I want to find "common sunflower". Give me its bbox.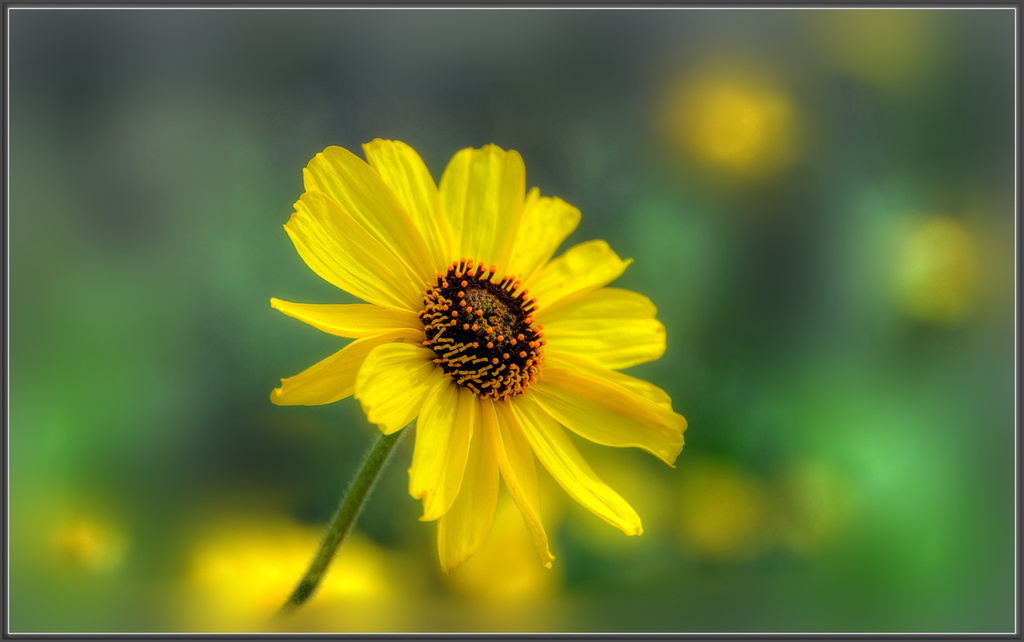
(258, 127, 675, 589).
